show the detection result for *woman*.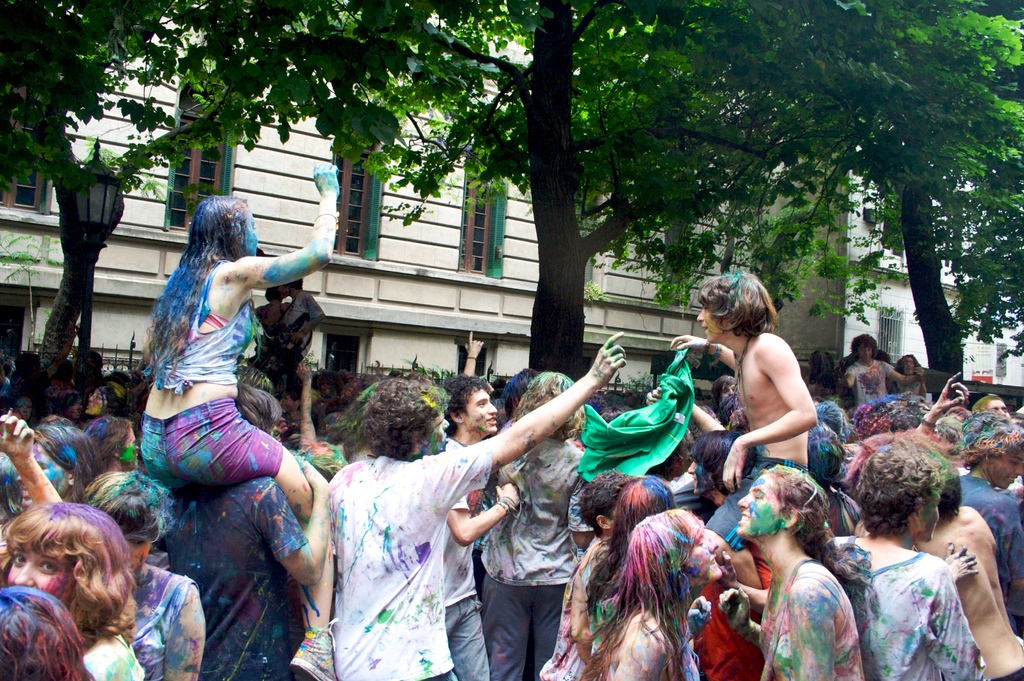
<region>579, 511, 717, 680</region>.
